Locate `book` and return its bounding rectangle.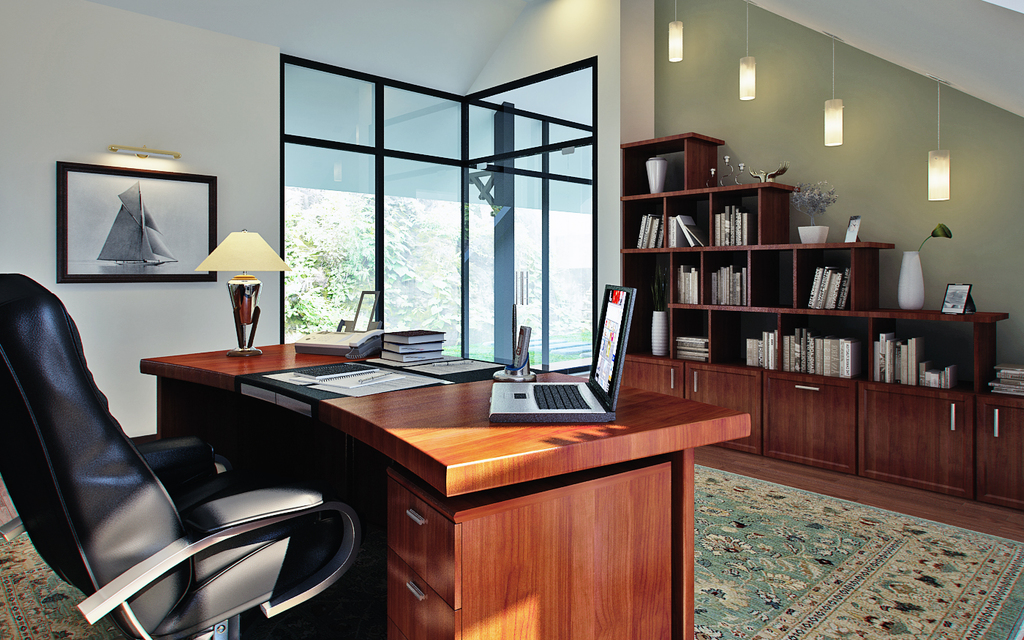
BBox(289, 361, 381, 383).
